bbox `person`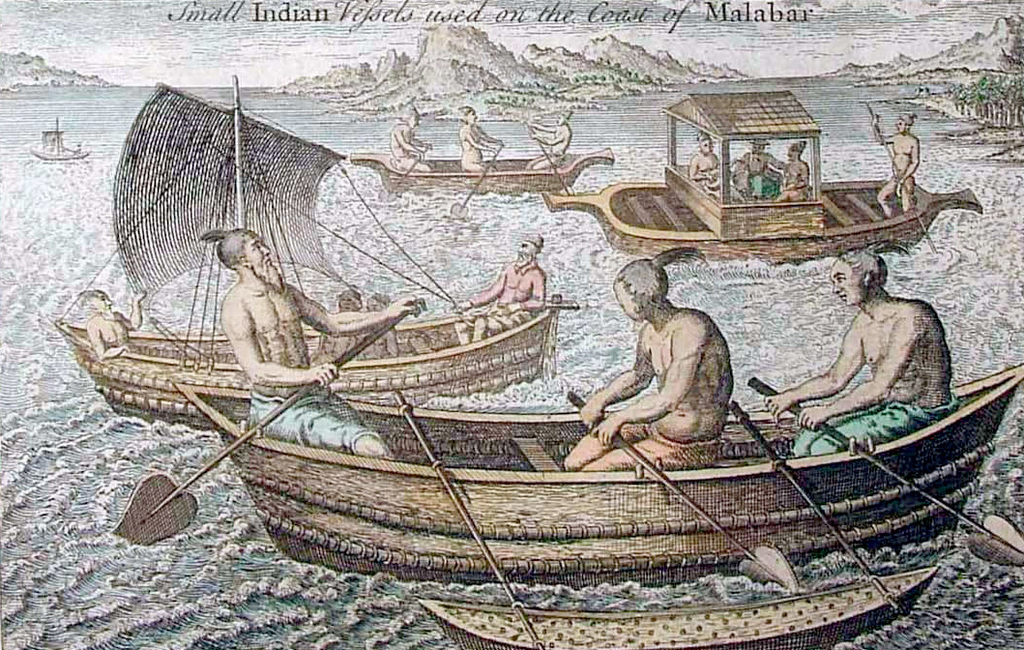
<bbox>593, 249, 748, 489</bbox>
